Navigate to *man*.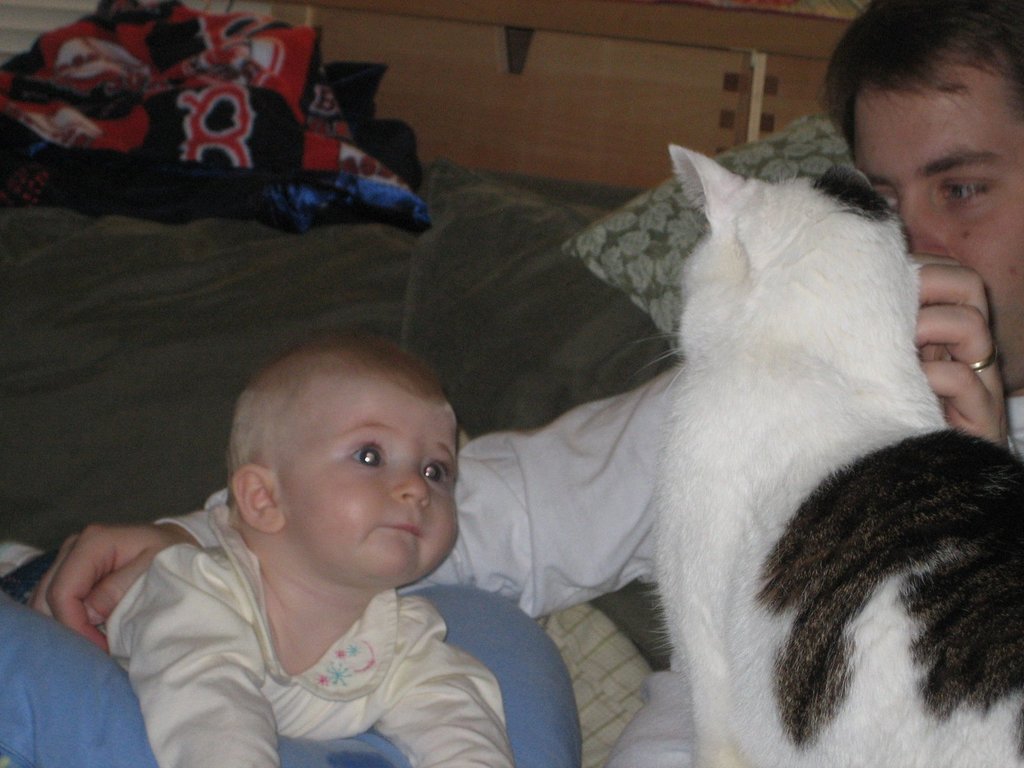
Navigation target: [24, 0, 1023, 767].
